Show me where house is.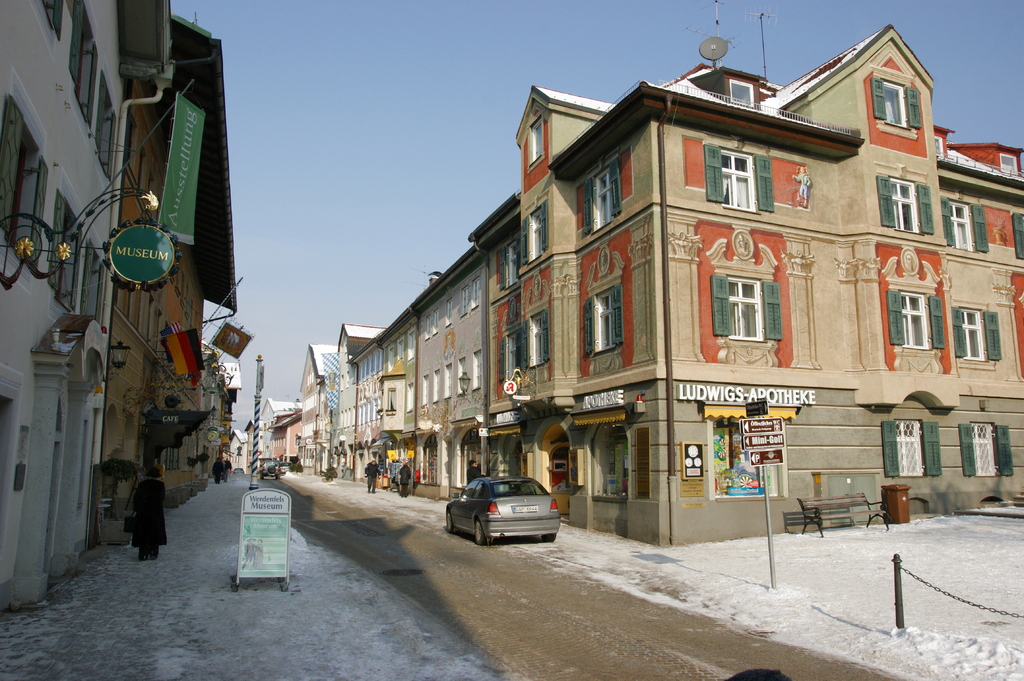
house is at bbox=(405, 230, 504, 508).
